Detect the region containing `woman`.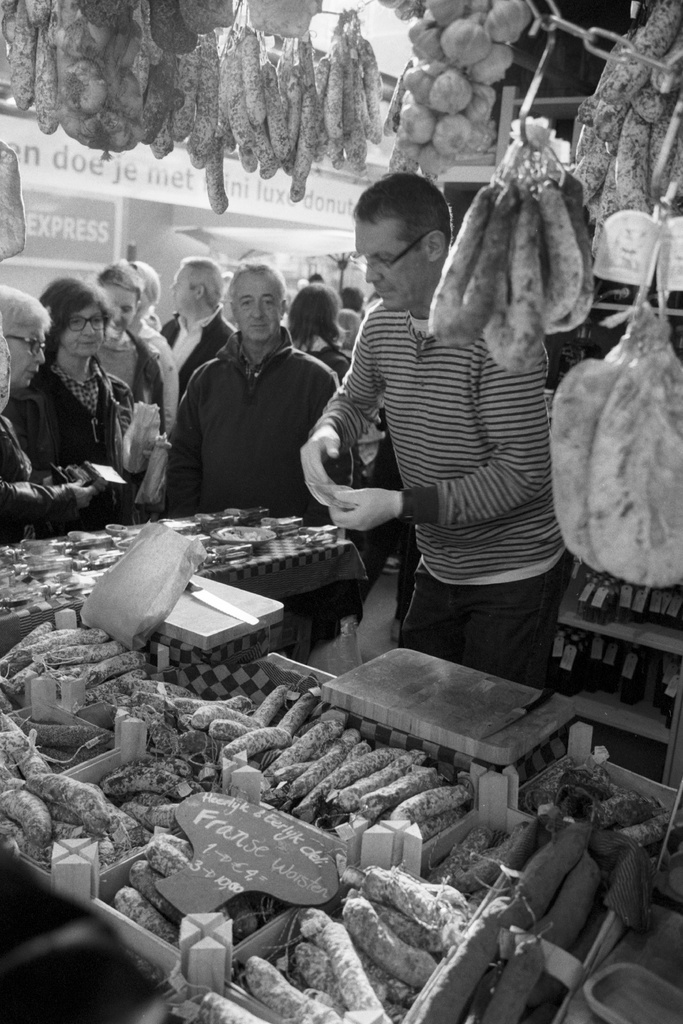
bbox=(141, 253, 176, 428).
